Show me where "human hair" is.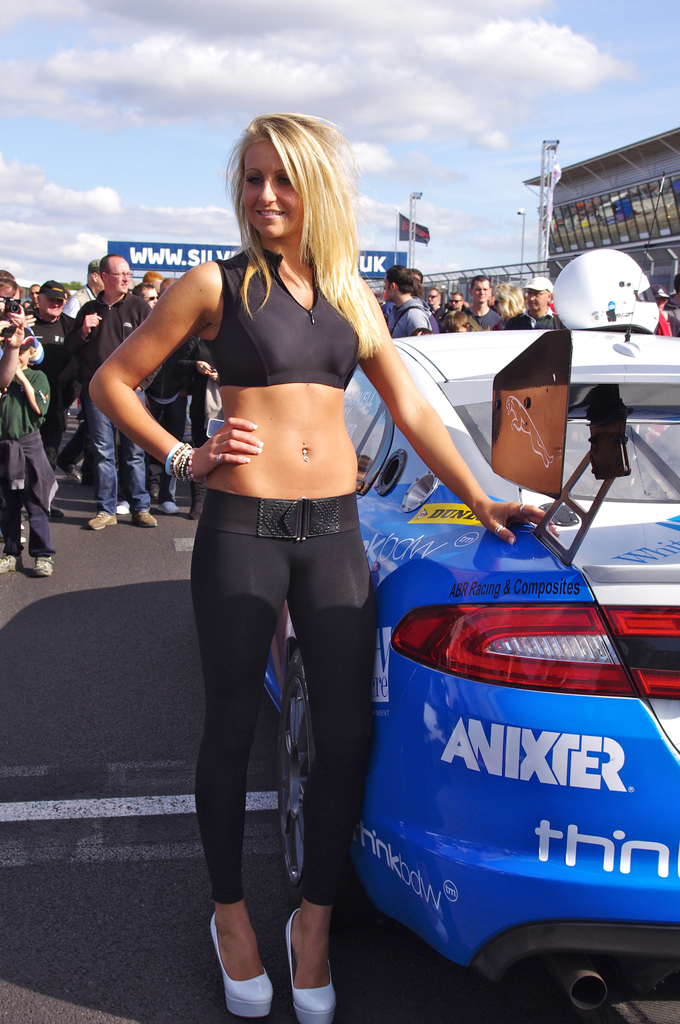
"human hair" is at detection(0, 268, 14, 280).
